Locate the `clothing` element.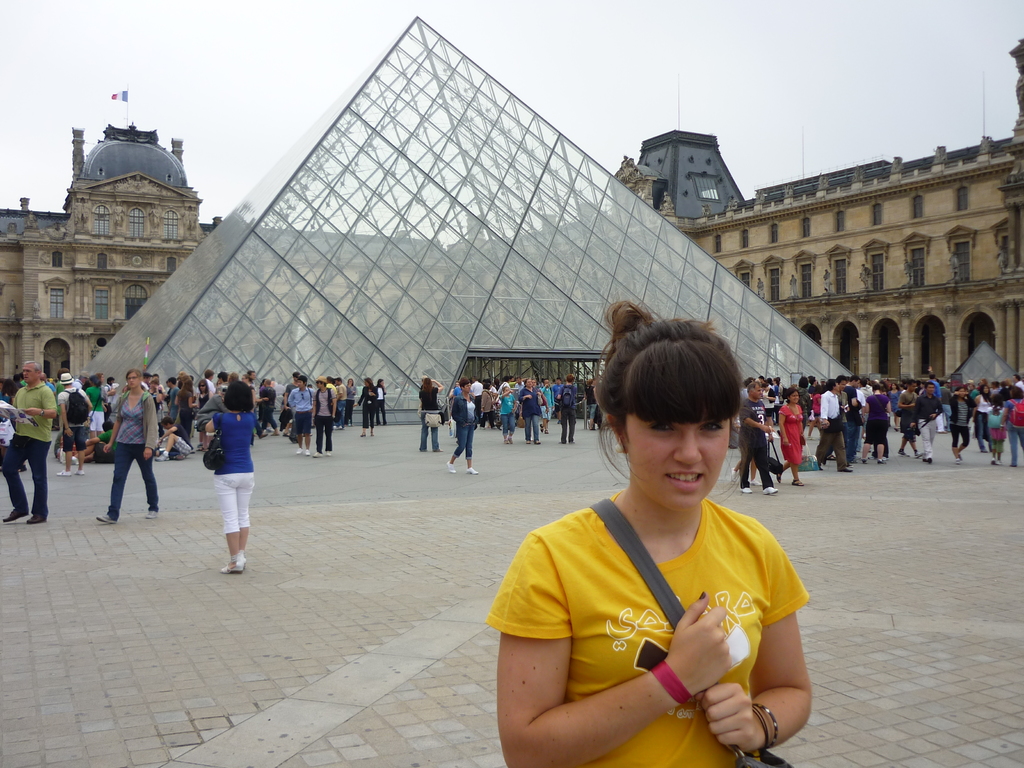
Element bbox: Rect(743, 395, 771, 486).
